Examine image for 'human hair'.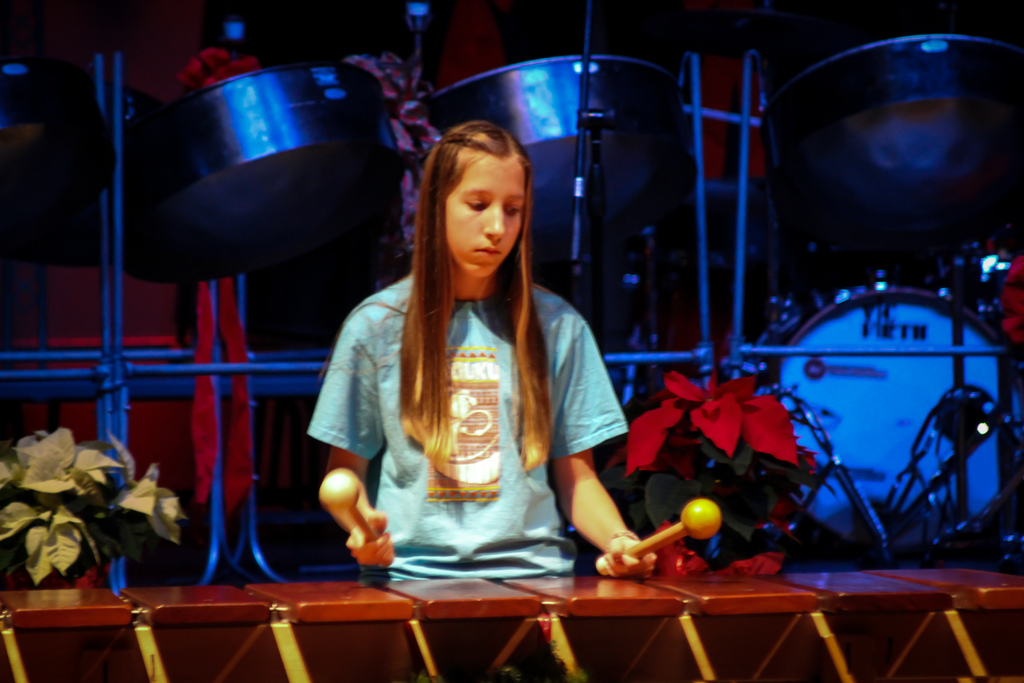
Examination result: region(388, 131, 545, 455).
